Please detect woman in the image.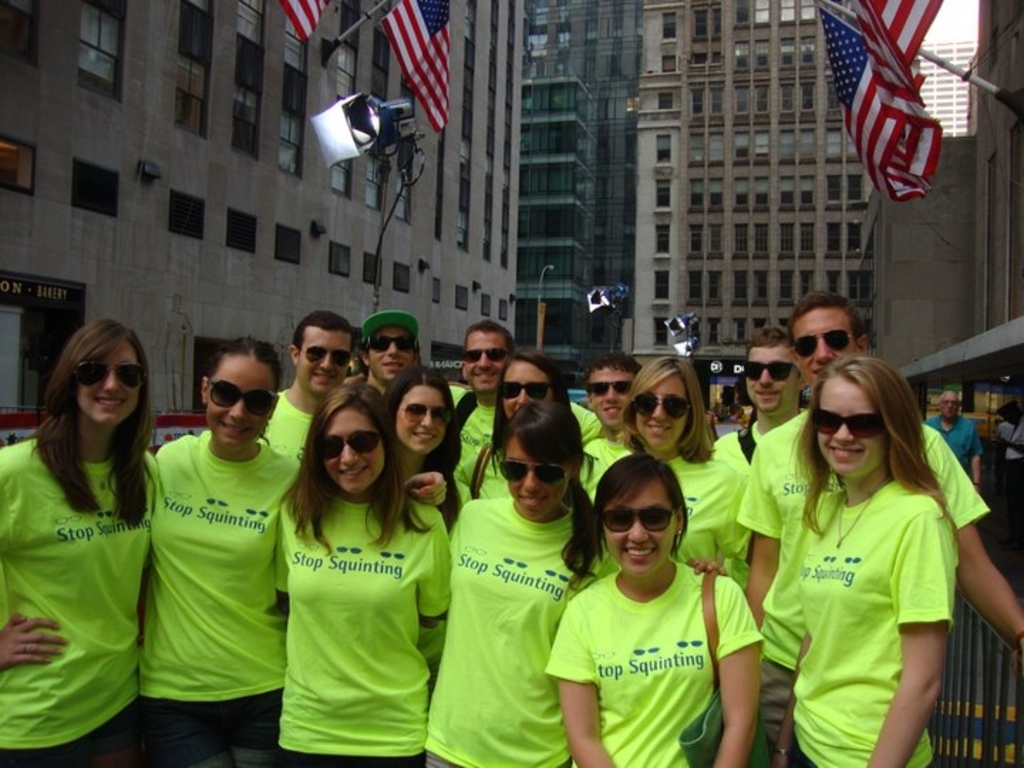
[x1=414, y1=405, x2=720, y2=767].
